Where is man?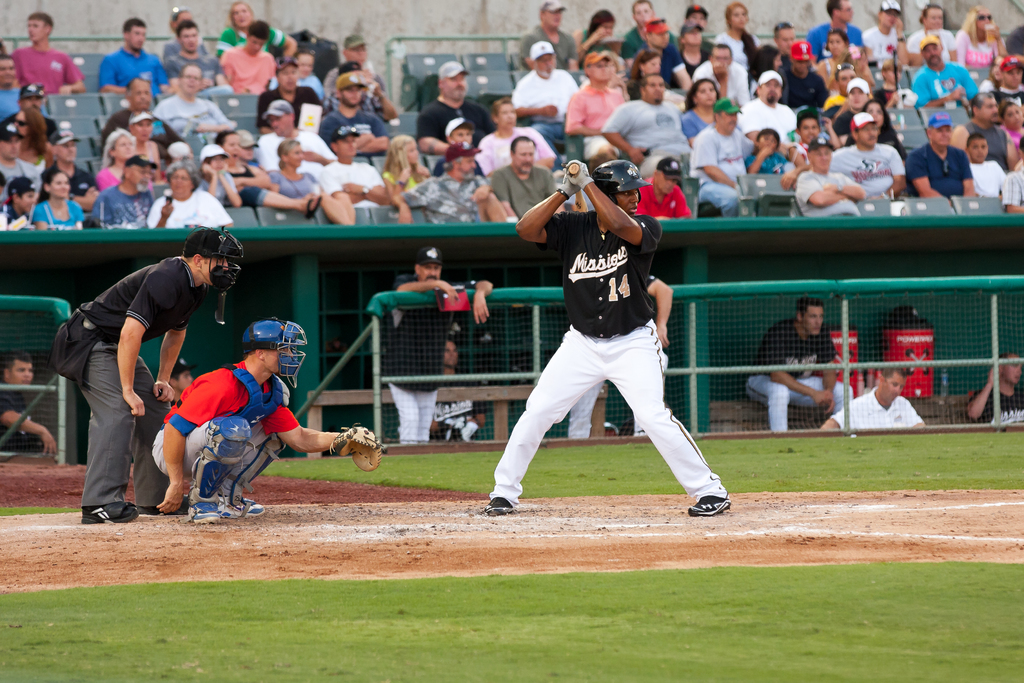
rect(619, 0, 678, 73).
